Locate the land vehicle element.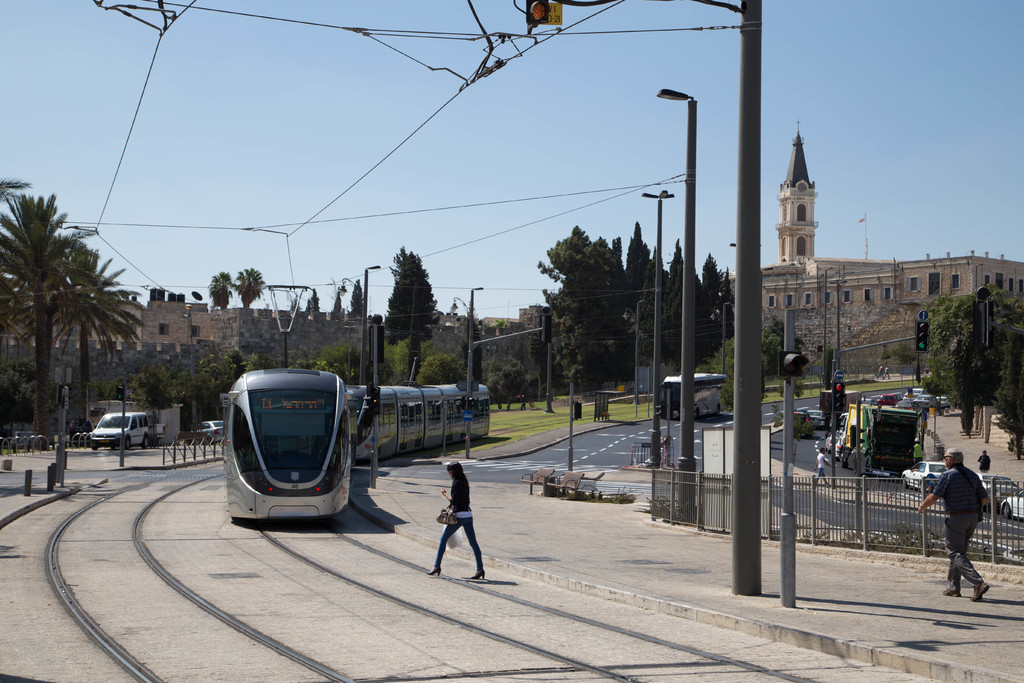
Element bbox: rect(906, 465, 950, 484).
